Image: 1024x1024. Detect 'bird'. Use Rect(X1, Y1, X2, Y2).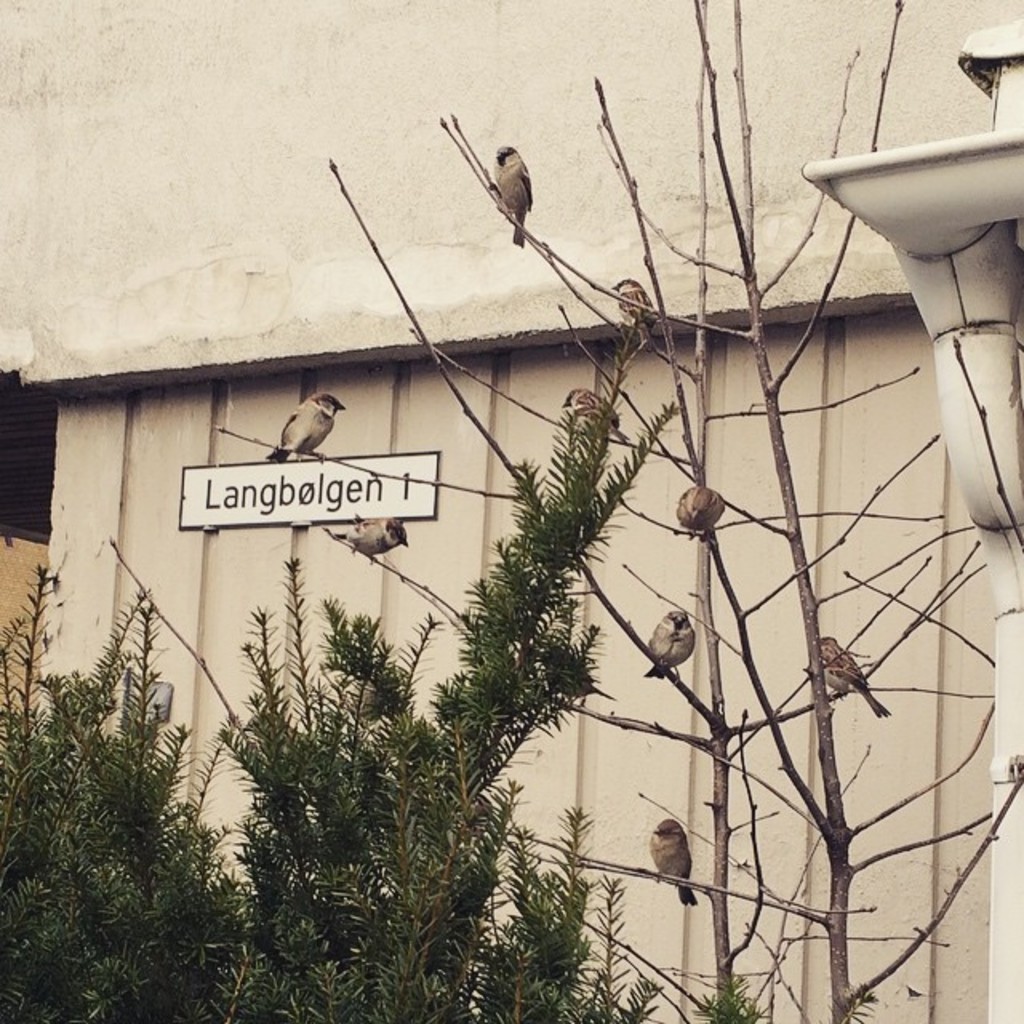
Rect(451, 112, 586, 274).
